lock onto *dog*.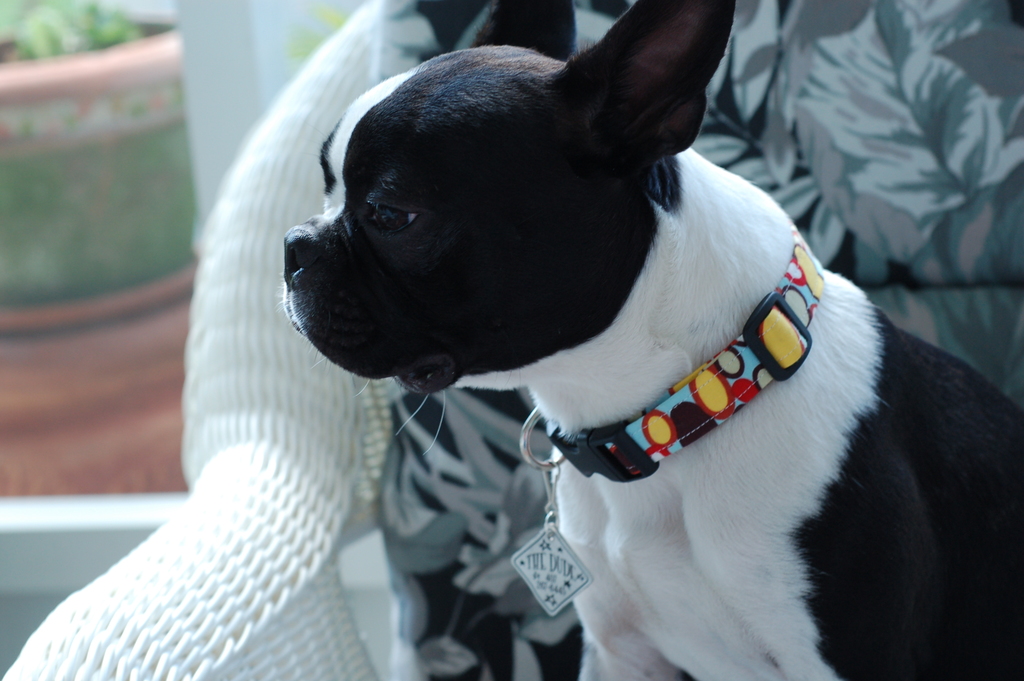
Locked: <bbox>276, 0, 1016, 680</bbox>.
